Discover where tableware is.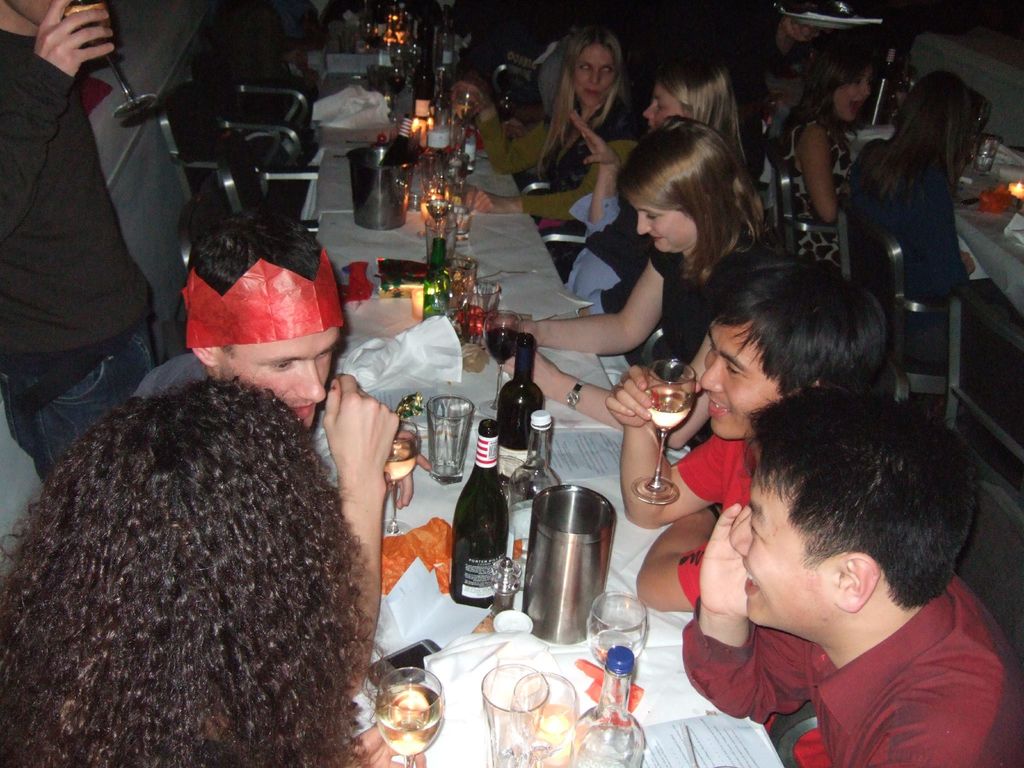
Discovered at left=628, top=356, right=702, bottom=506.
